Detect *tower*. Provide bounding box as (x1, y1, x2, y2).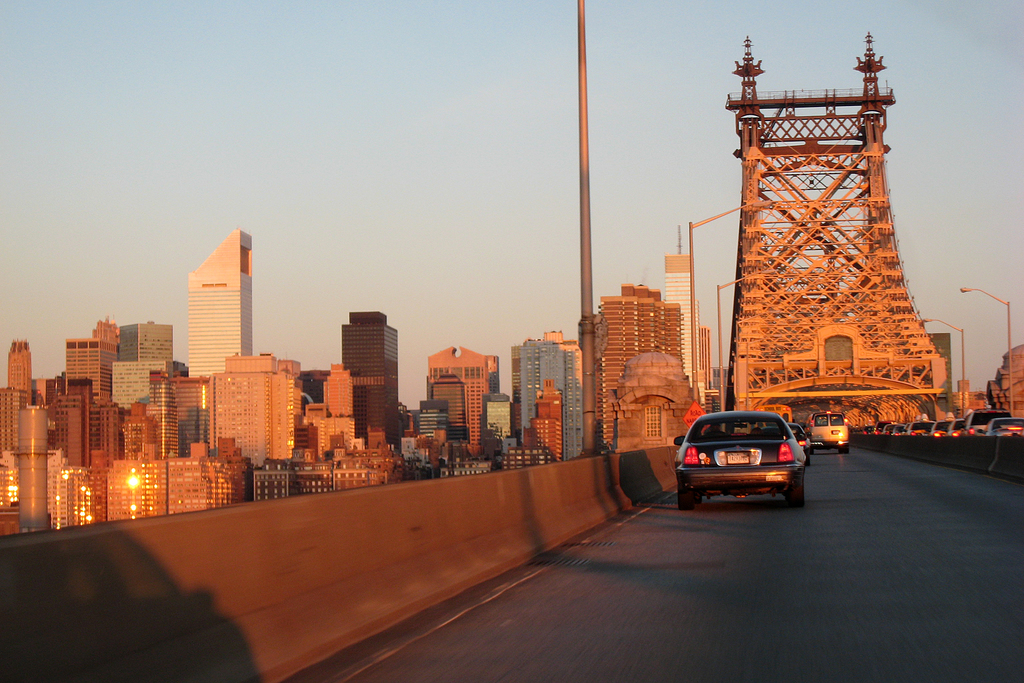
(509, 331, 584, 462).
